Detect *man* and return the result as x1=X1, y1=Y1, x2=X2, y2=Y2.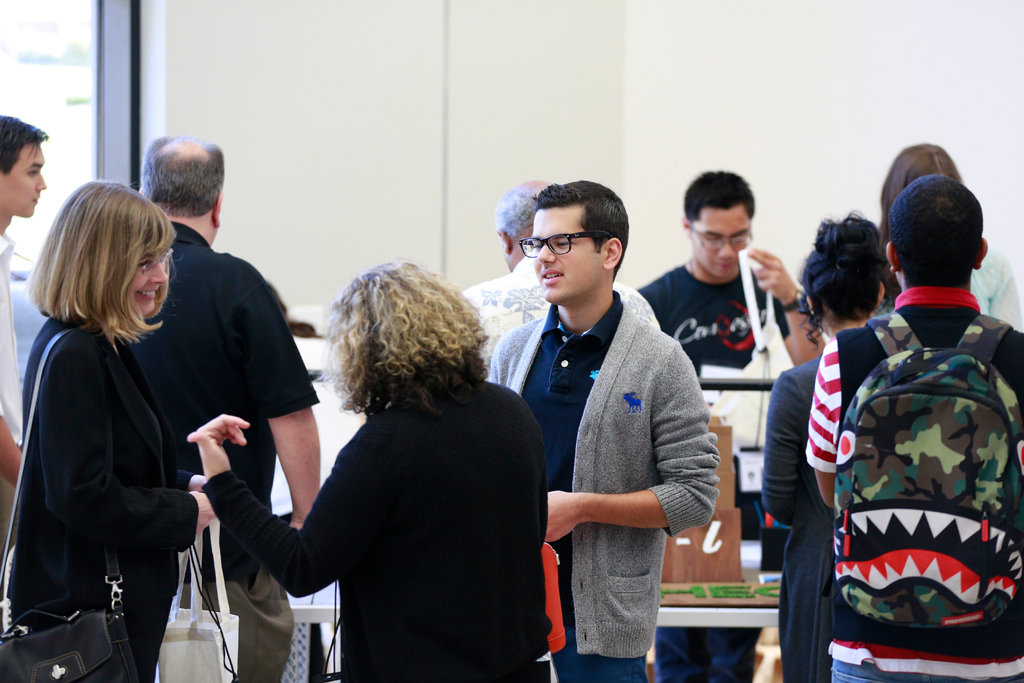
x1=456, y1=174, x2=662, y2=358.
